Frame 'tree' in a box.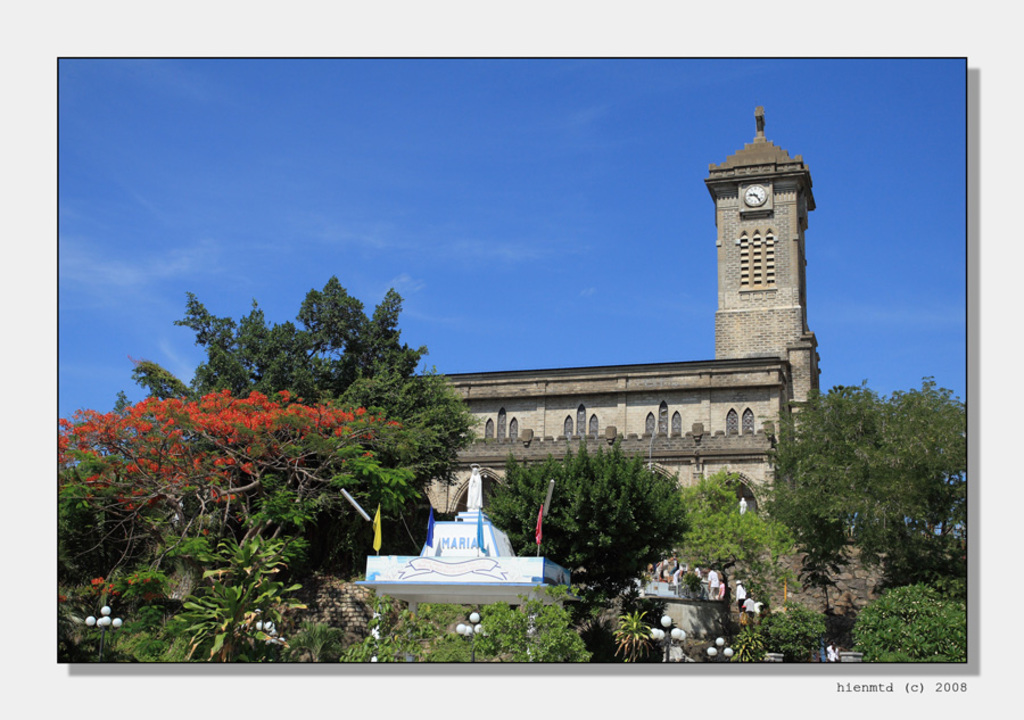
847 577 975 668.
